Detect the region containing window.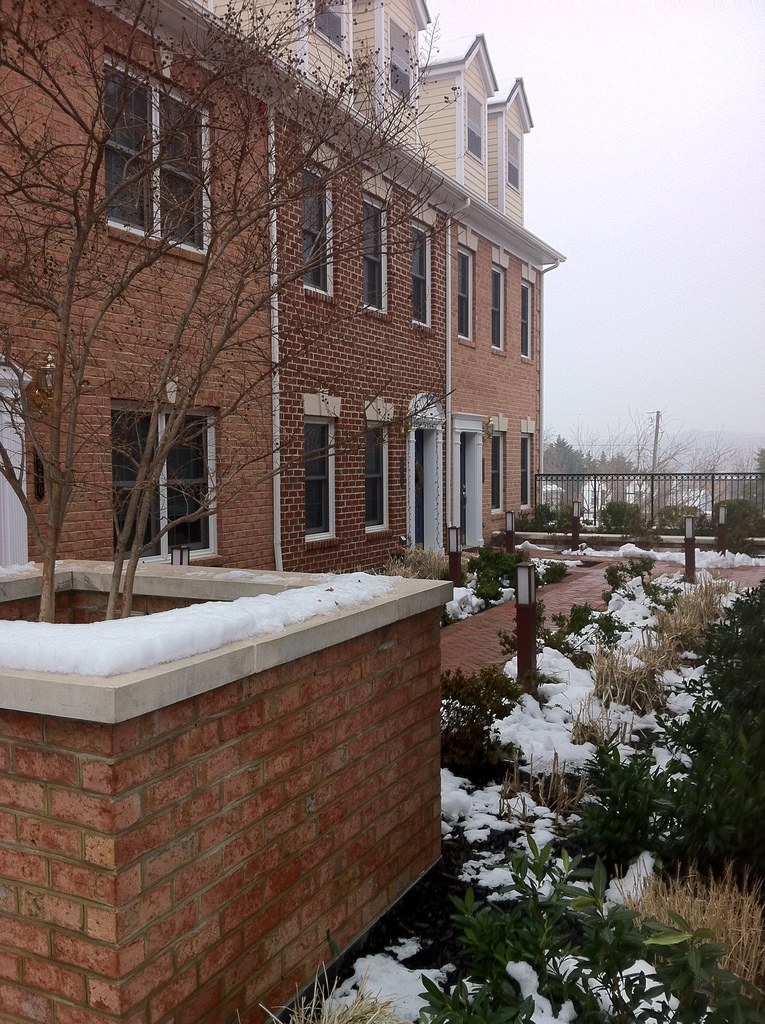
locate(462, 90, 484, 161).
